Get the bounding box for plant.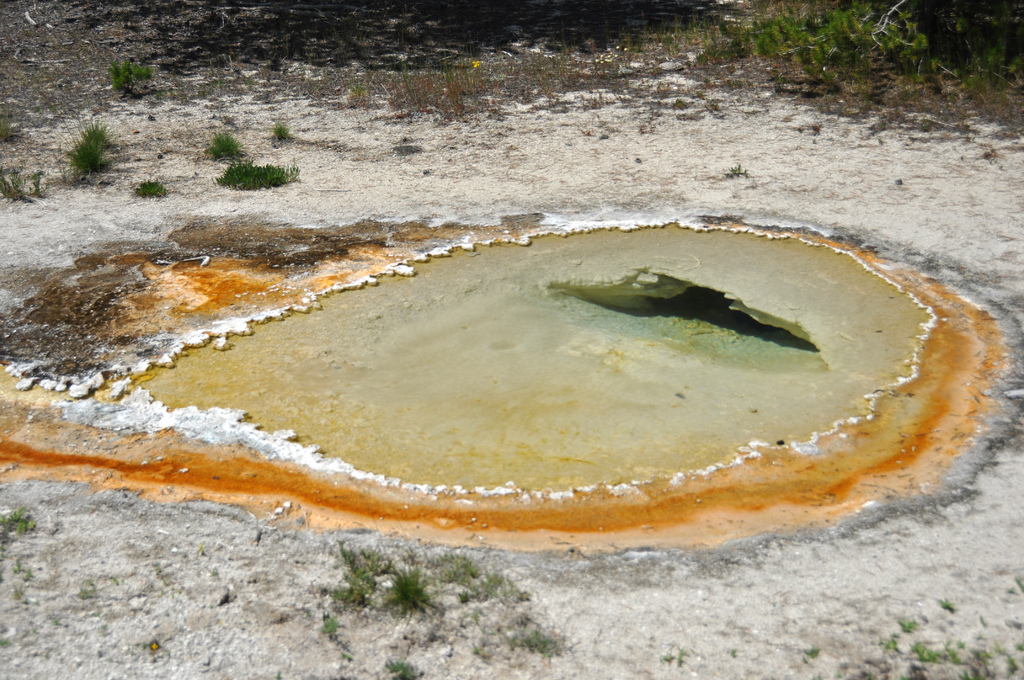
[273, 119, 298, 143].
